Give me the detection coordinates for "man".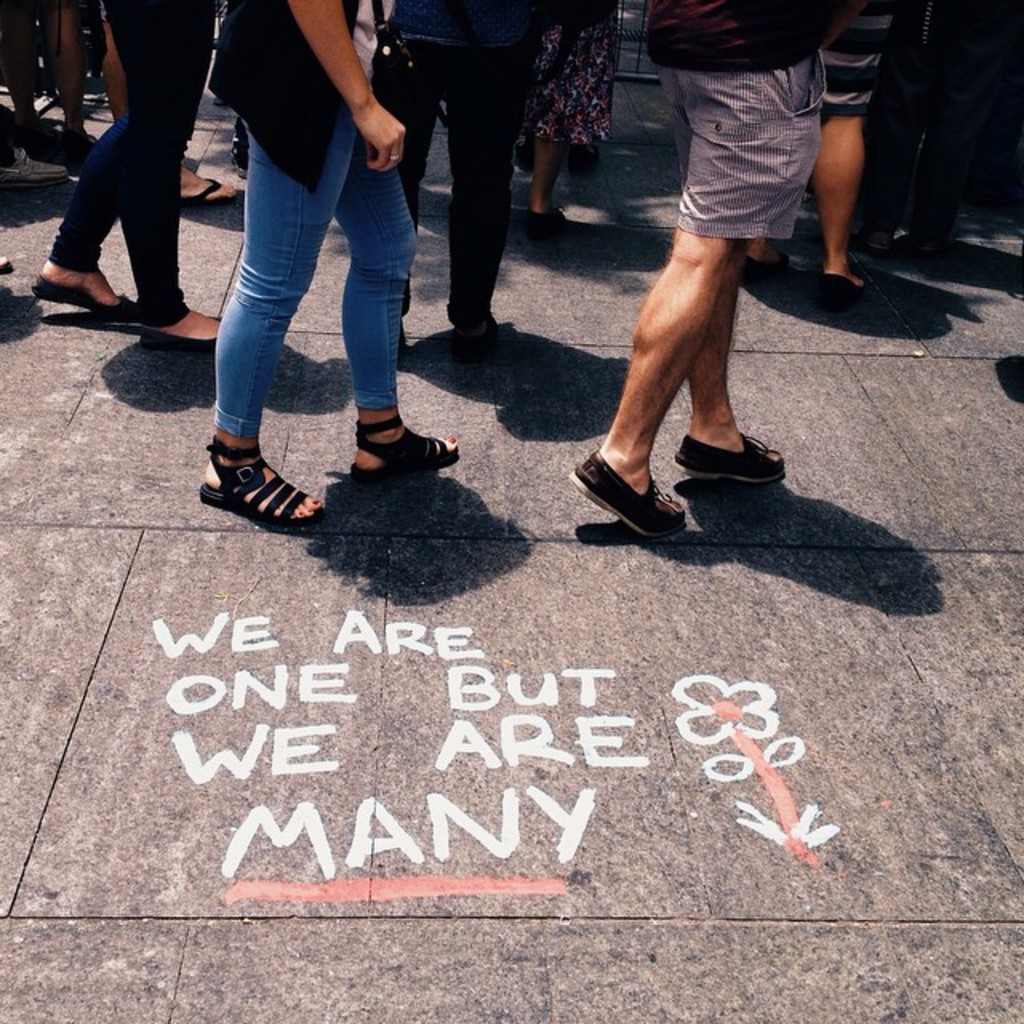
crop(512, 30, 894, 387).
